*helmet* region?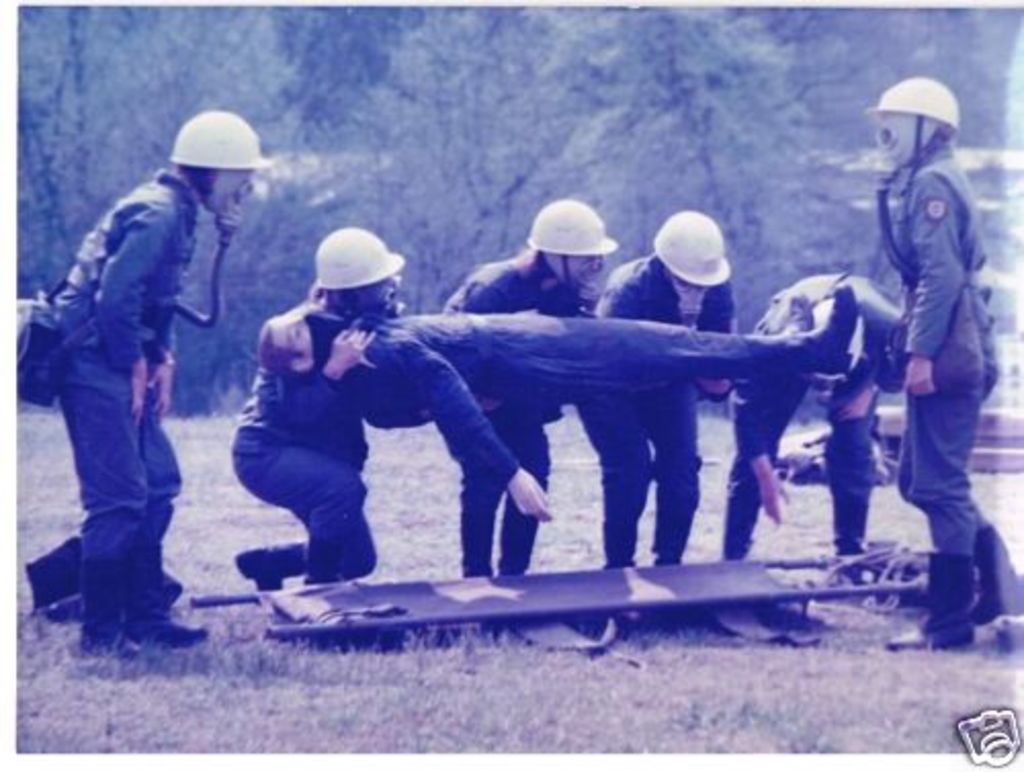
bbox(530, 195, 618, 301)
